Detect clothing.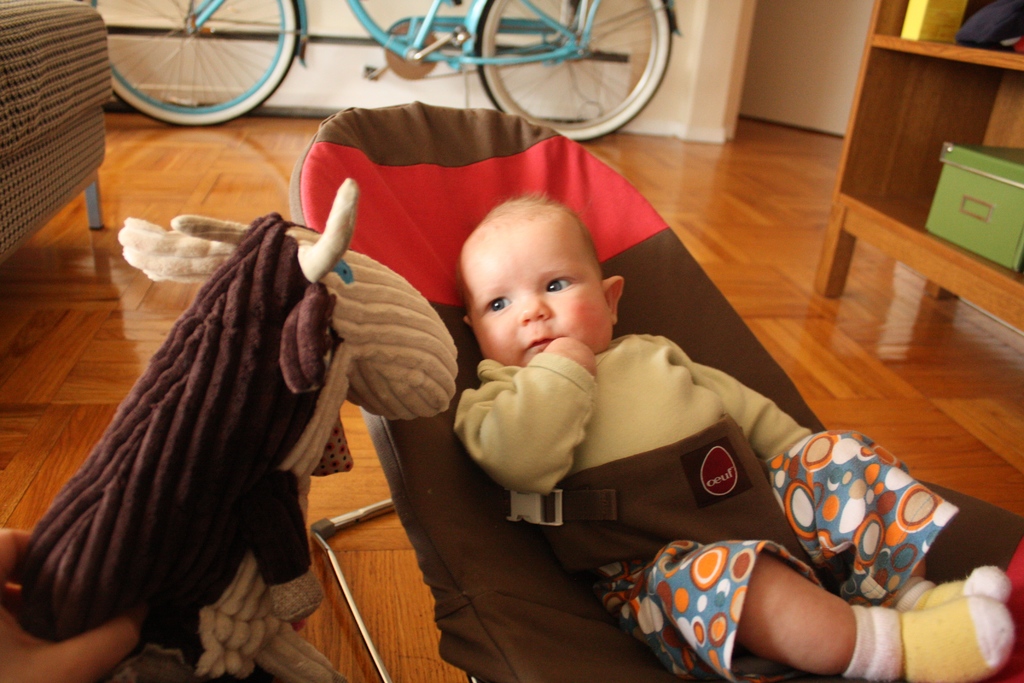
Detected at rect(452, 332, 816, 565).
